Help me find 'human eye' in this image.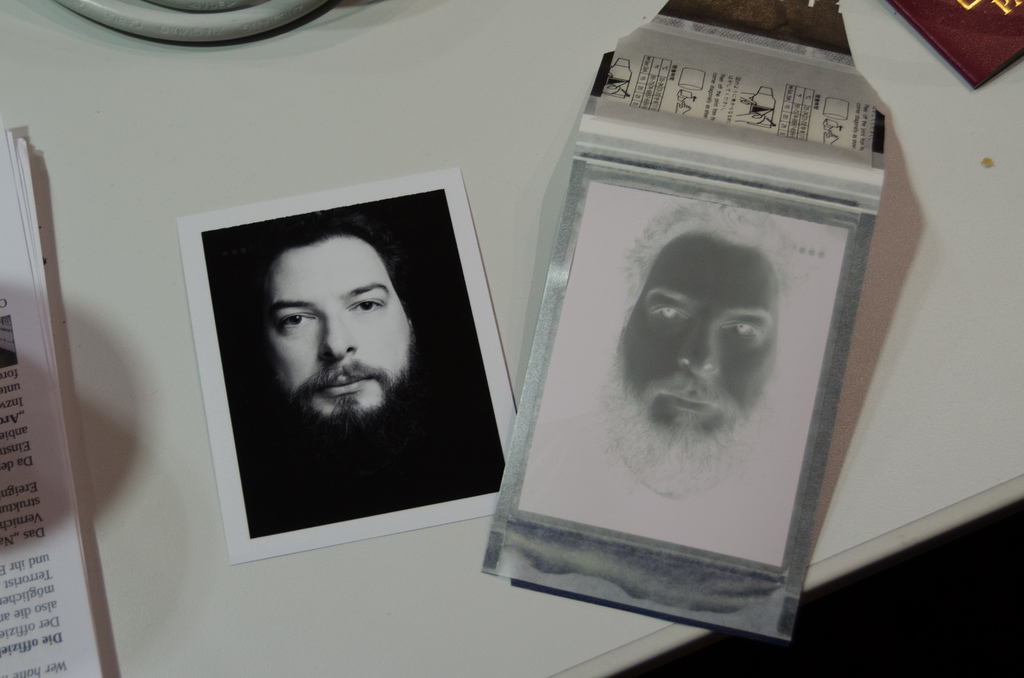
Found it: (278, 307, 319, 331).
